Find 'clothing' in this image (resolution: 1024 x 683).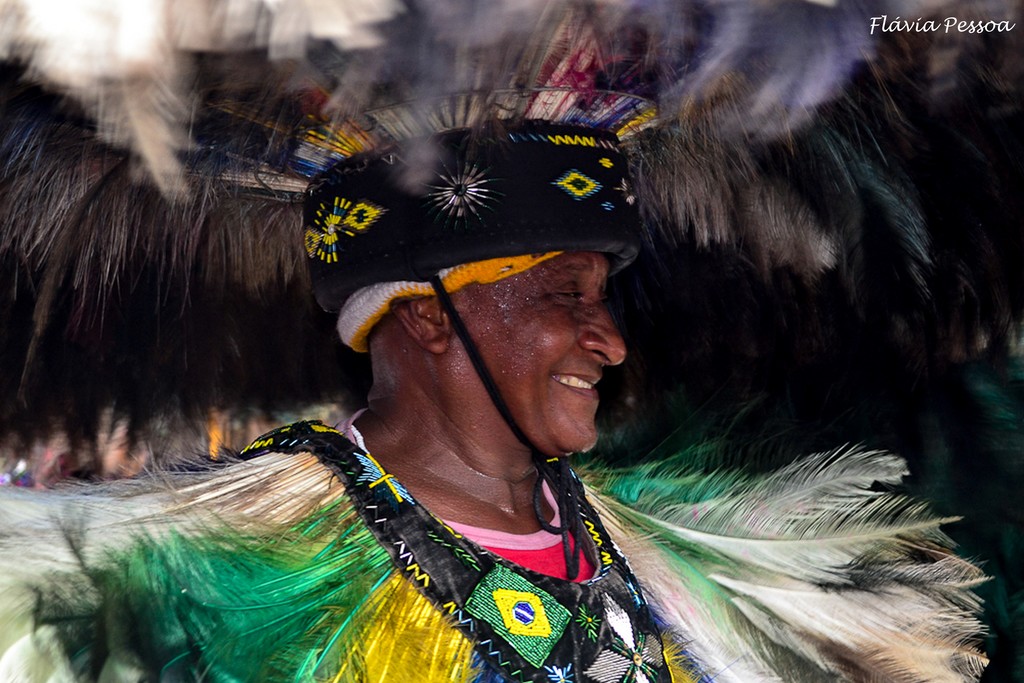
0/400/990/682.
